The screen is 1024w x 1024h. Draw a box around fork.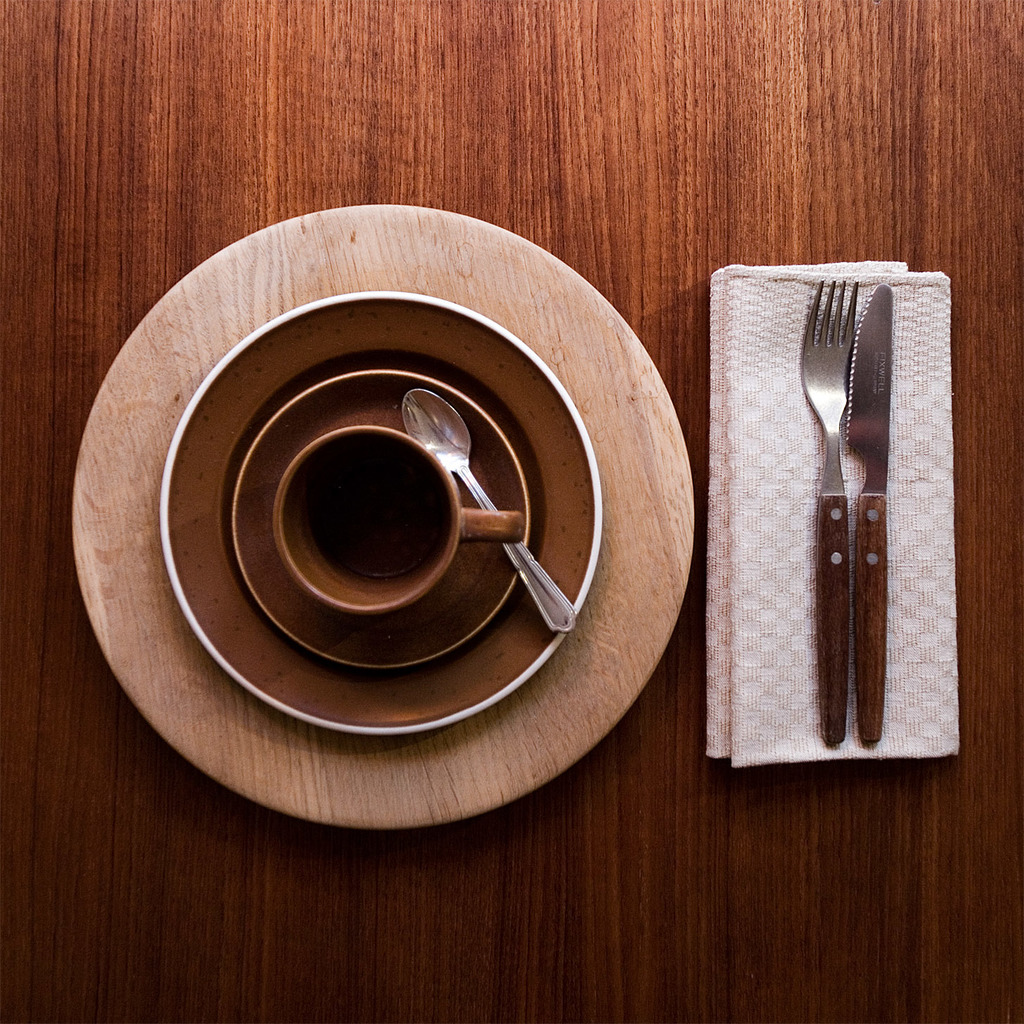
box=[798, 276, 847, 749].
